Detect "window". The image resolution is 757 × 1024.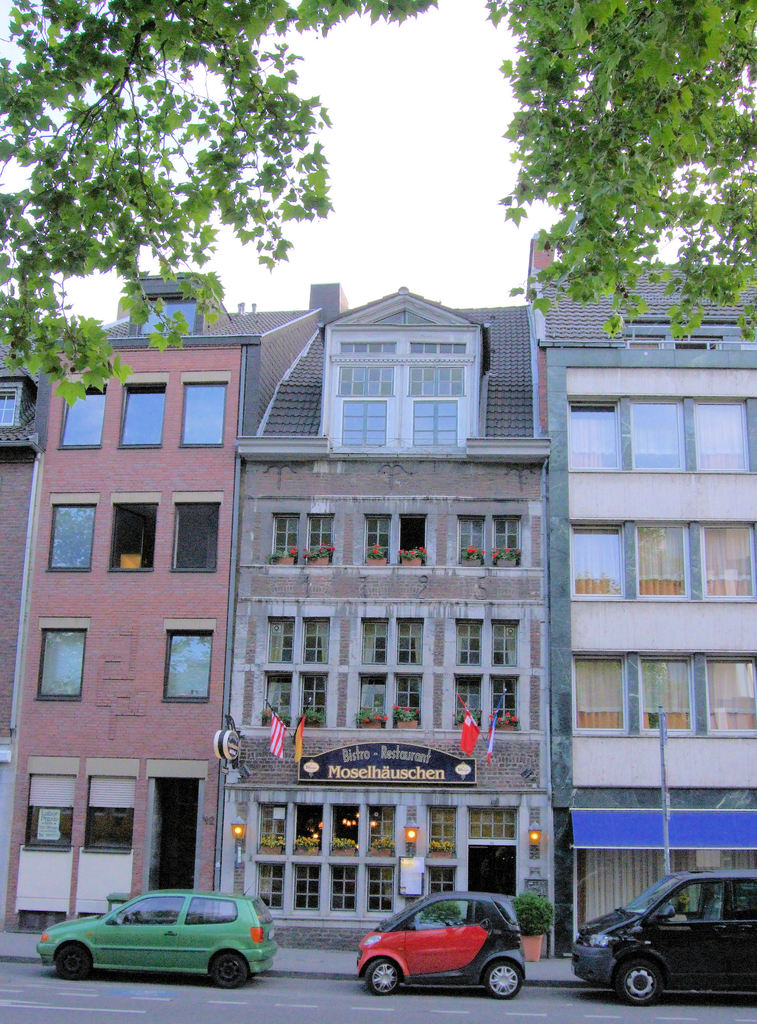
(x1=492, y1=678, x2=520, y2=727).
